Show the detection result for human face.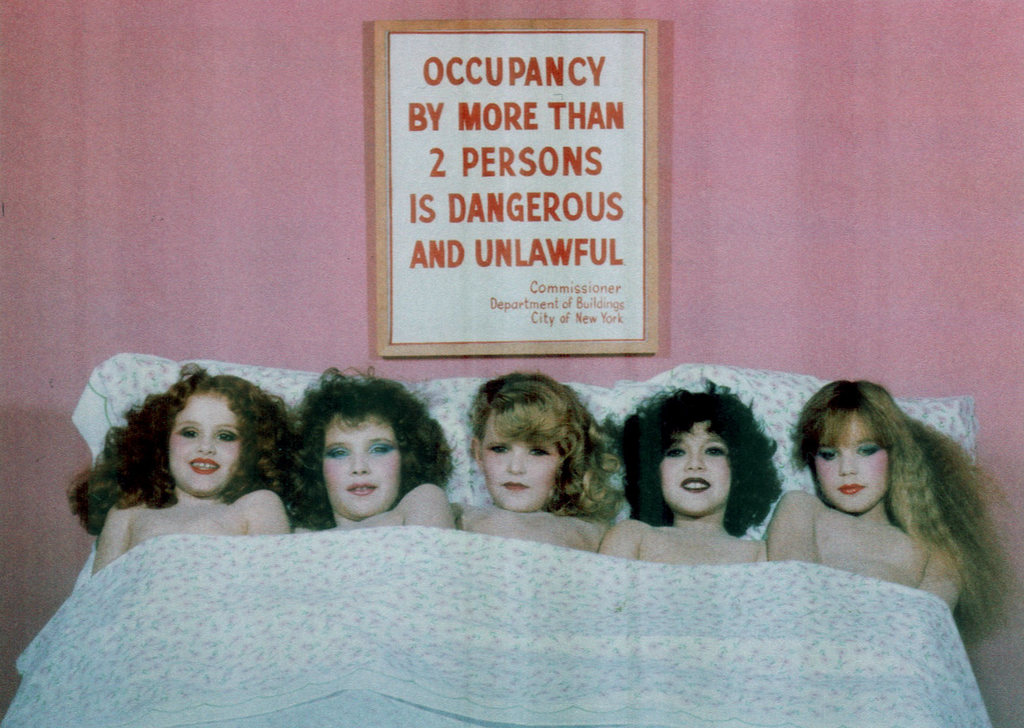
{"x1": 326, "y1": 427, "x2": 397, "y2": 521}.
